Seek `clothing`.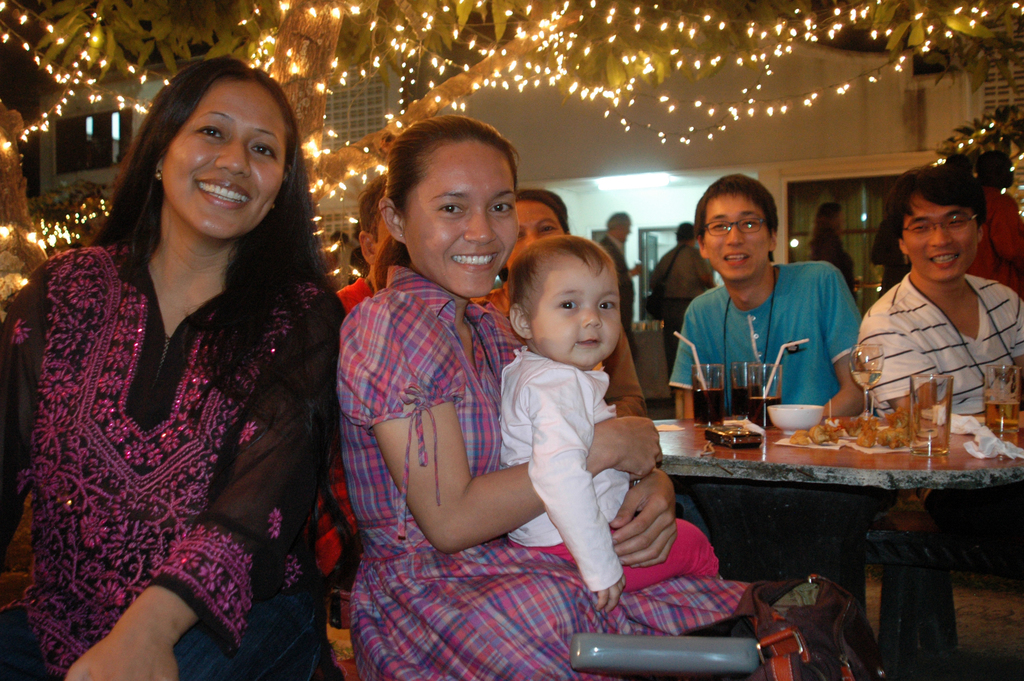
locate(315, 277, 366, 578).
